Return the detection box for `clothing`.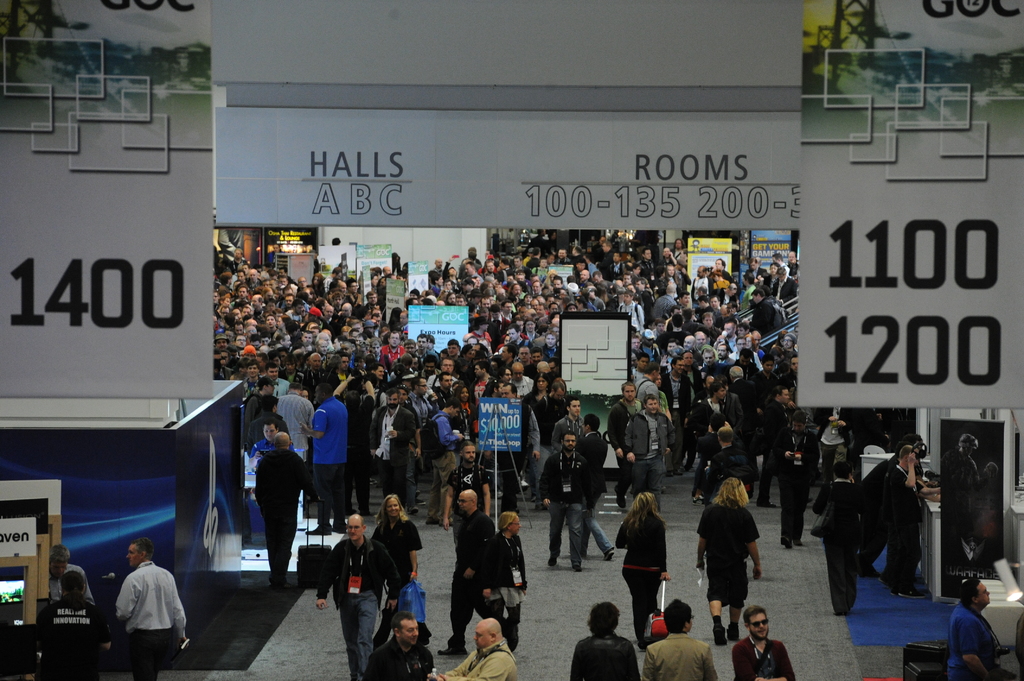
{"left": 612, "top": 506, "right": 673, "bottom": 623}.
